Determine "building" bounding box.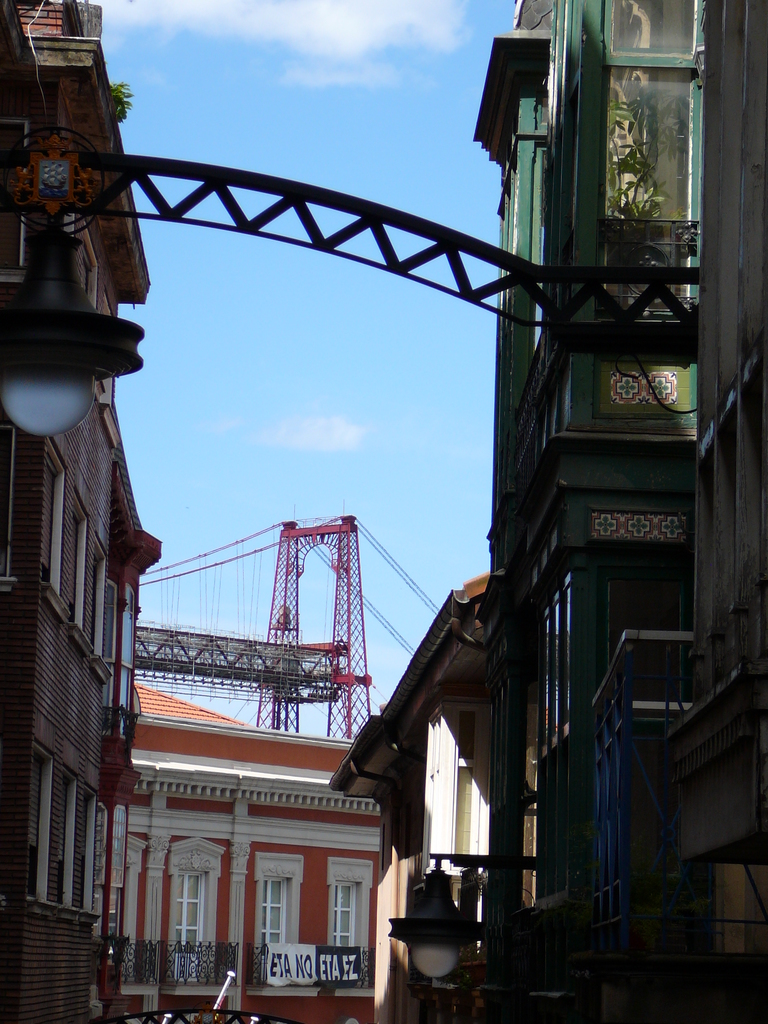
Determined: <region>4, 0, 164, 1023</region>.
